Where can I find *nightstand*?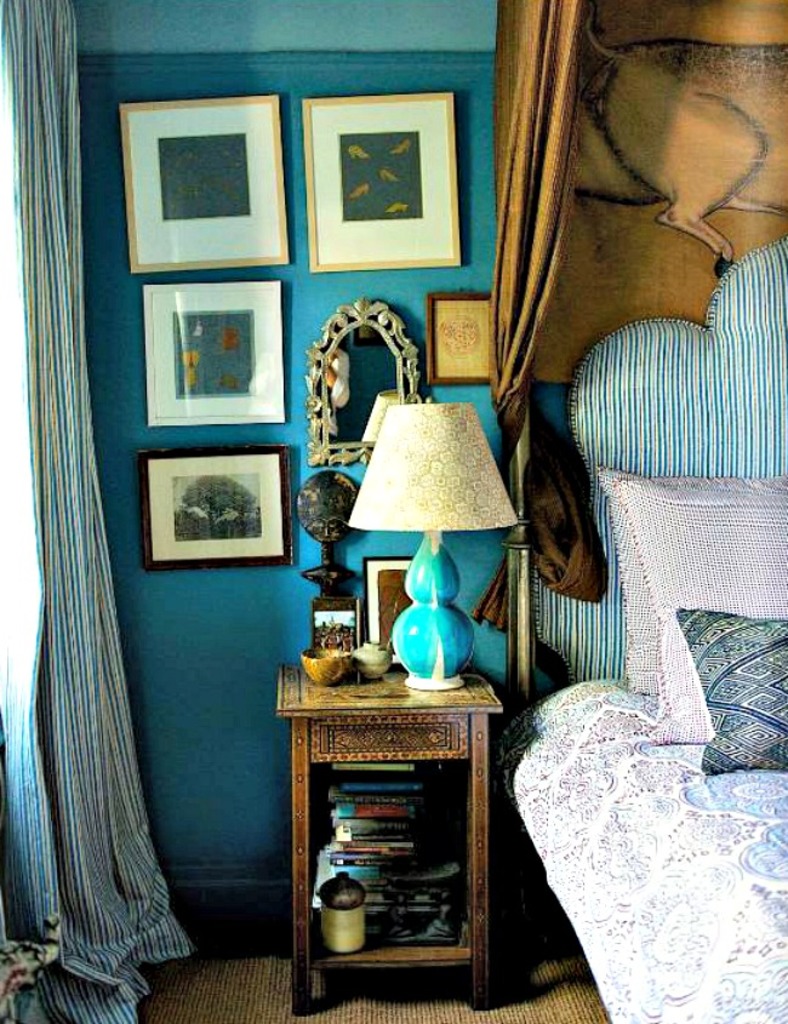
You can find it at pyautogui.locateOnScreen(275, 654, 523, 988).
